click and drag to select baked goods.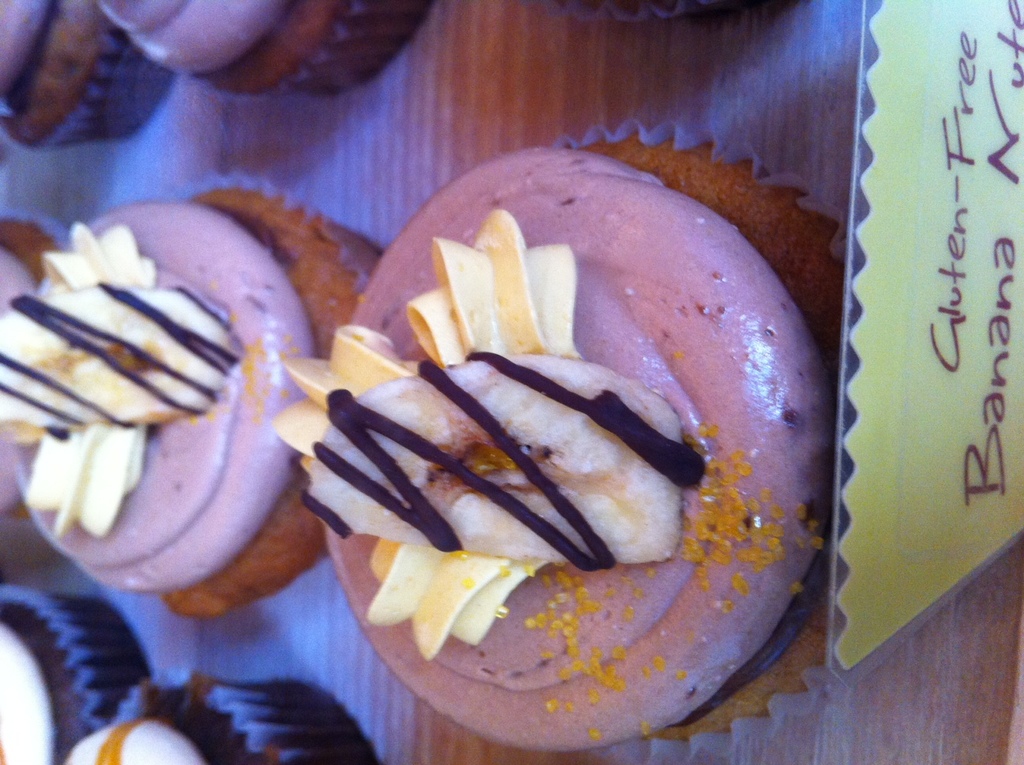
Selection: 0 582 151 764.
